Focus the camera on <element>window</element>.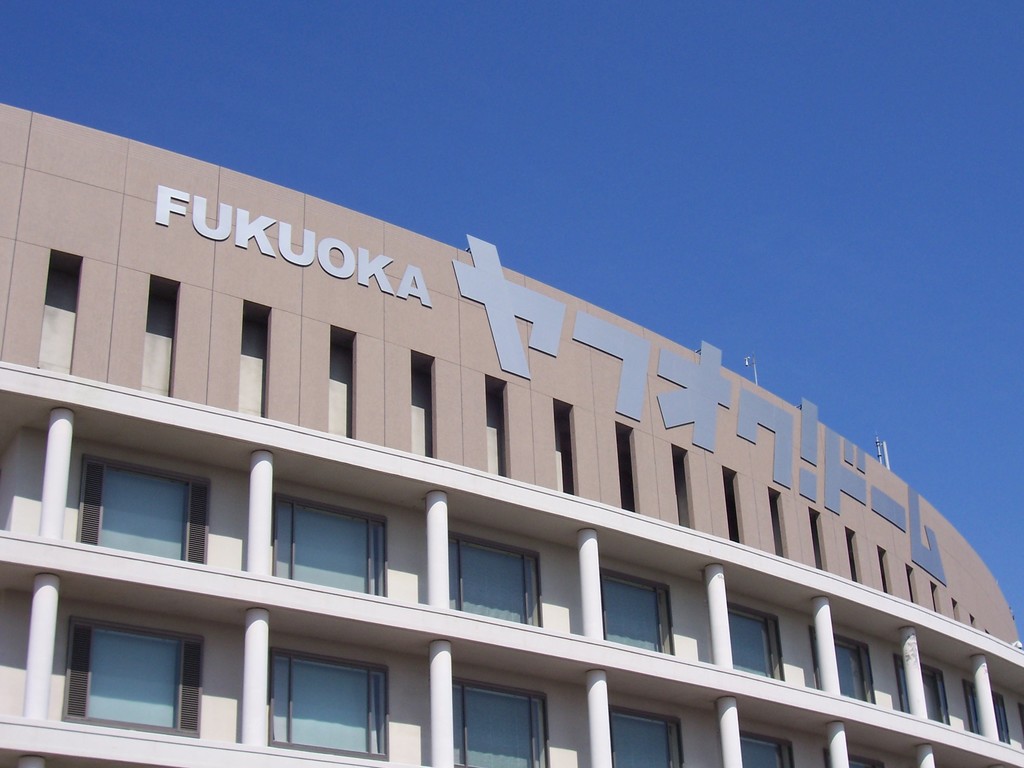
Focus region: rect(819, 634, 868, 706).
